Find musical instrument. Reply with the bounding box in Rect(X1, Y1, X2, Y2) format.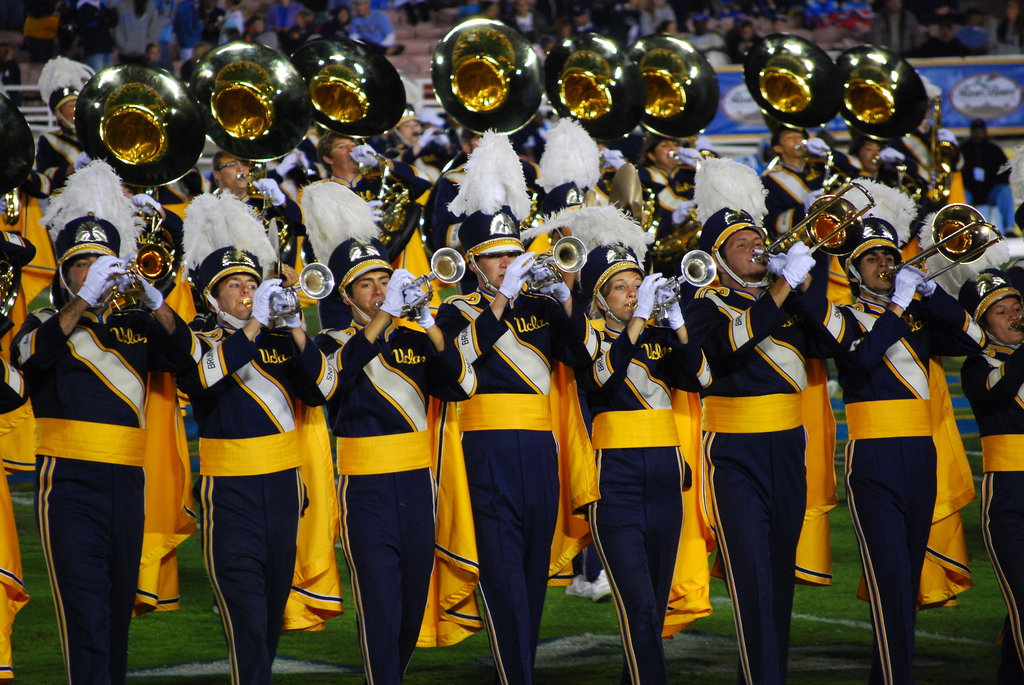
Rect(369, 246, 474, 324).
